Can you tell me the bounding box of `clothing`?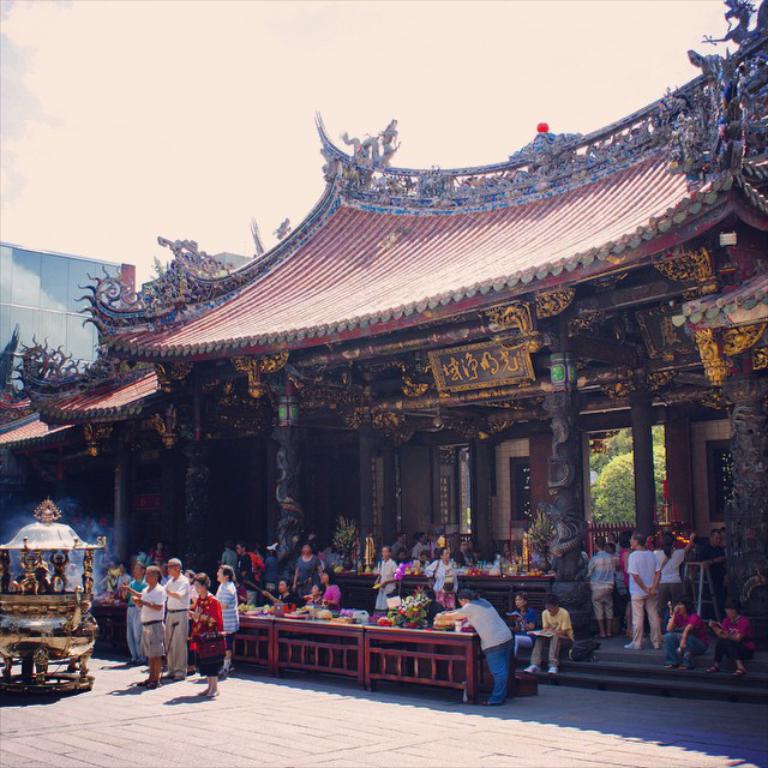
(x1=317, y1=580, x2=356, y2=612).
